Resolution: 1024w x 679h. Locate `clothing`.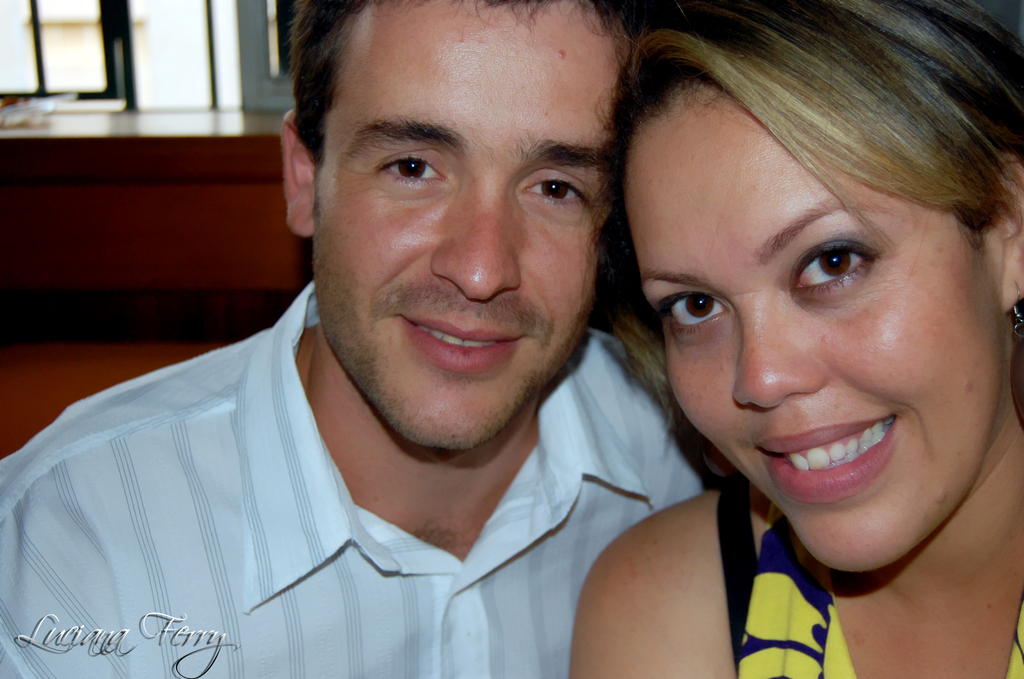
crop(719, 477, 1023, 678).
